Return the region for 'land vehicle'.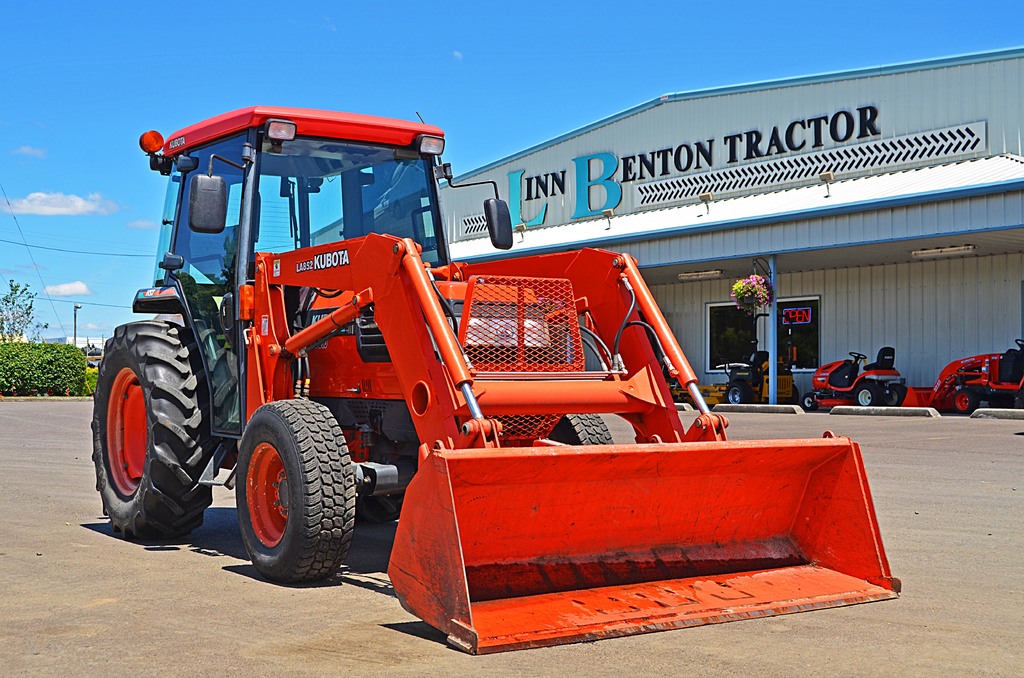
locate(902, 335, 1023, 412).
